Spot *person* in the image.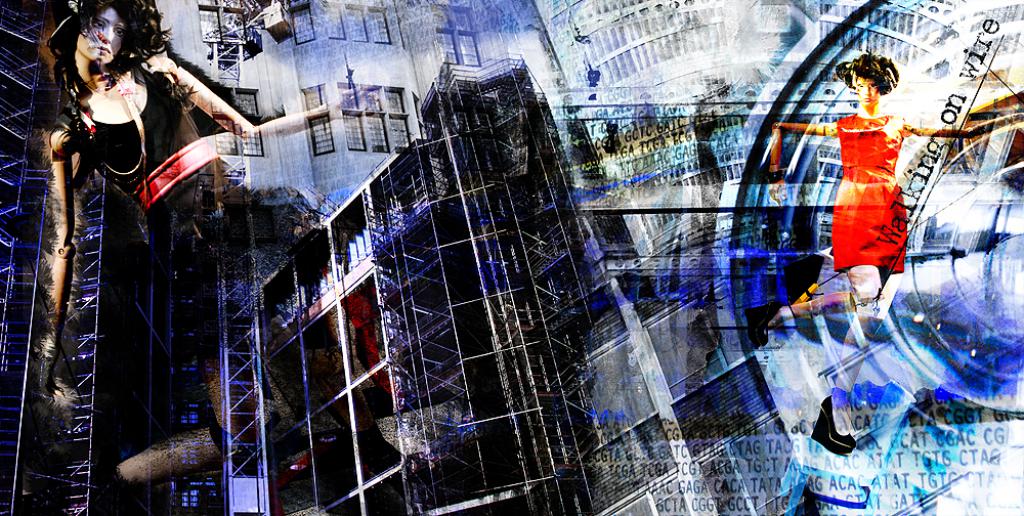
*person* found at (36, 0, 399, 515).
